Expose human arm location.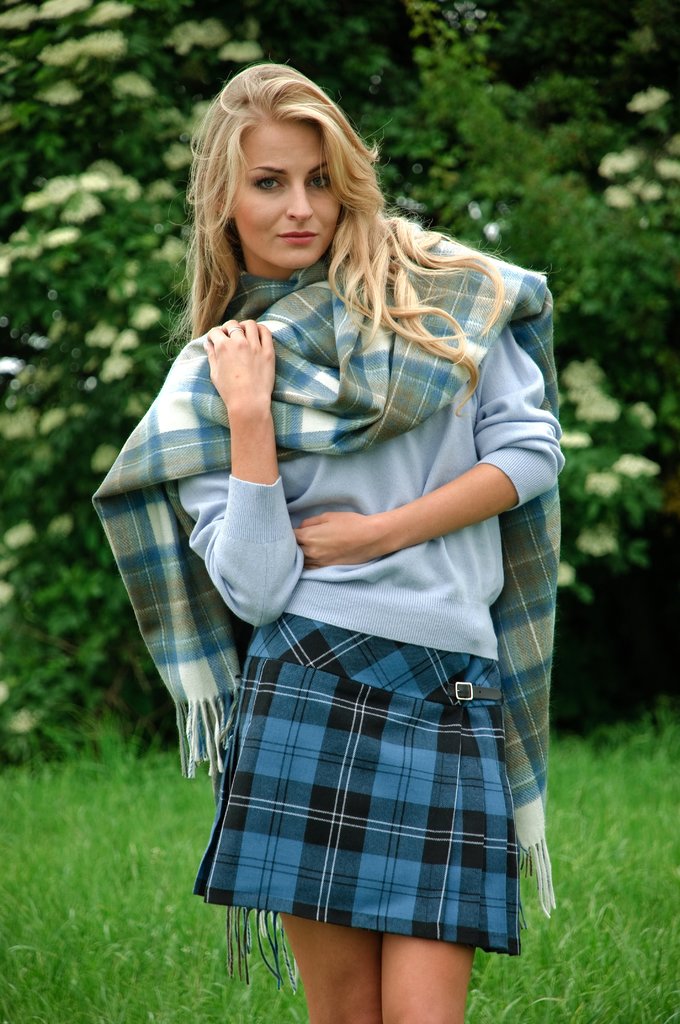
Exposed at 198:286:292:574.
